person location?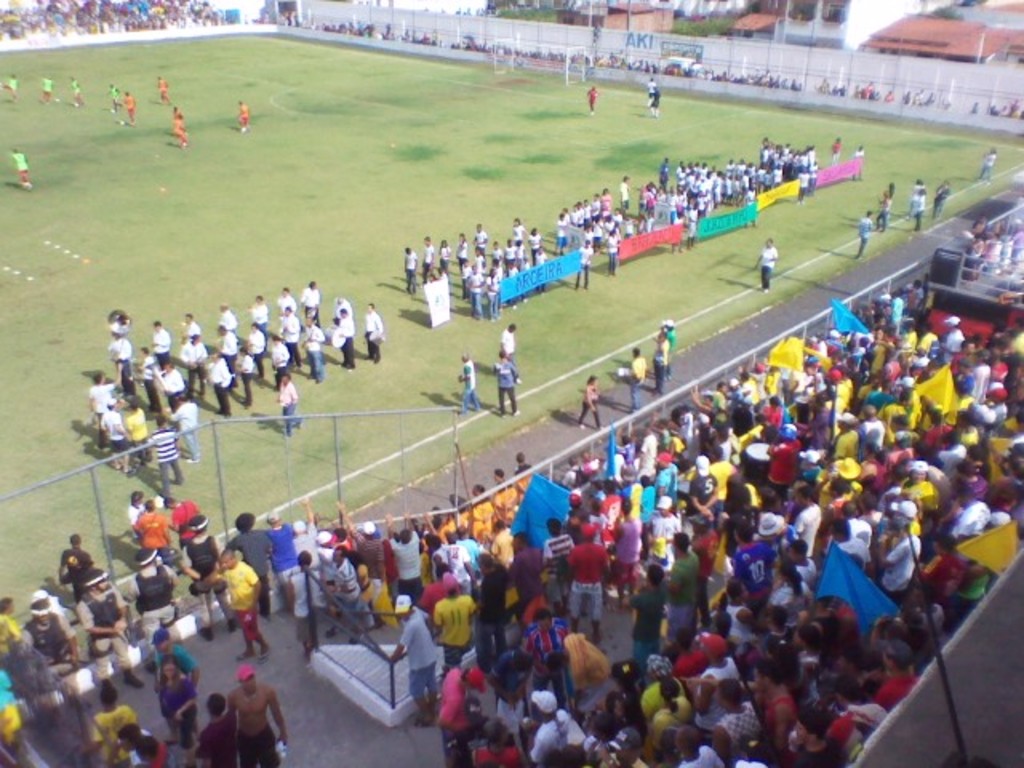
[139, 546, 182, 630]
